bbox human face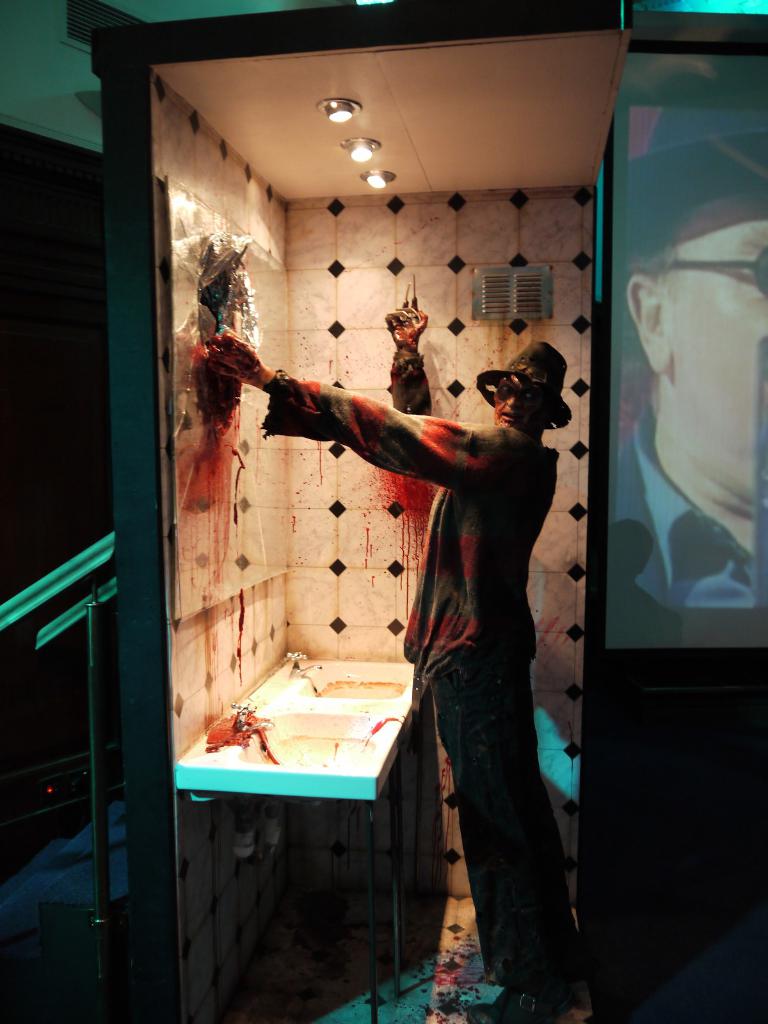
{"x1": 672, "y1": 185, "x2": 766, "y2": 505}
